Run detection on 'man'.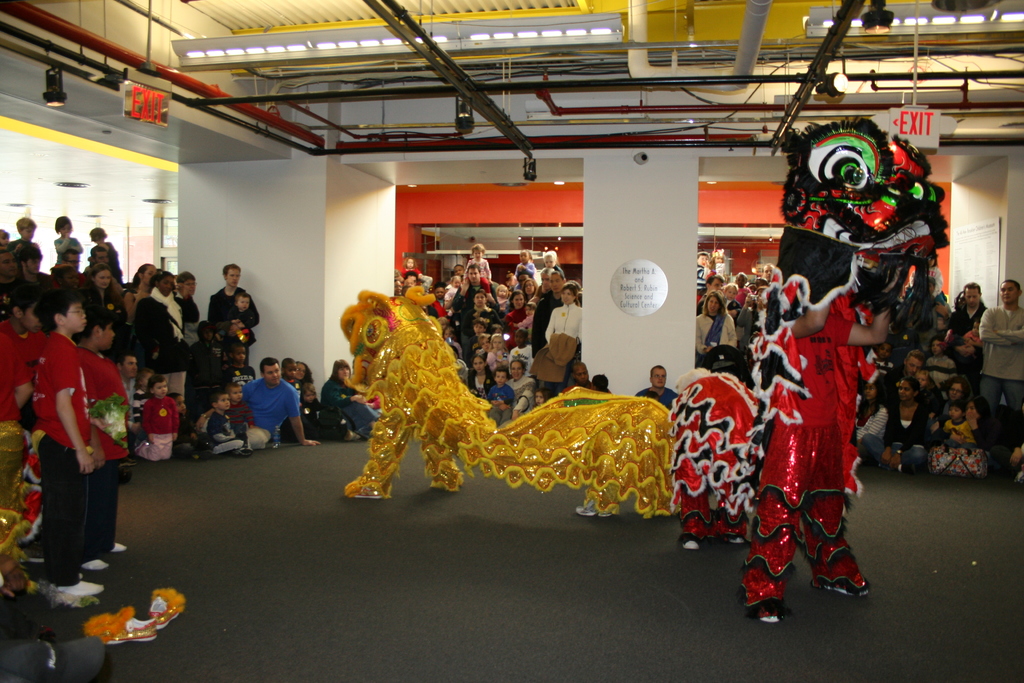
Result: <bbox>639, 366, 681, 411</bbox>.
